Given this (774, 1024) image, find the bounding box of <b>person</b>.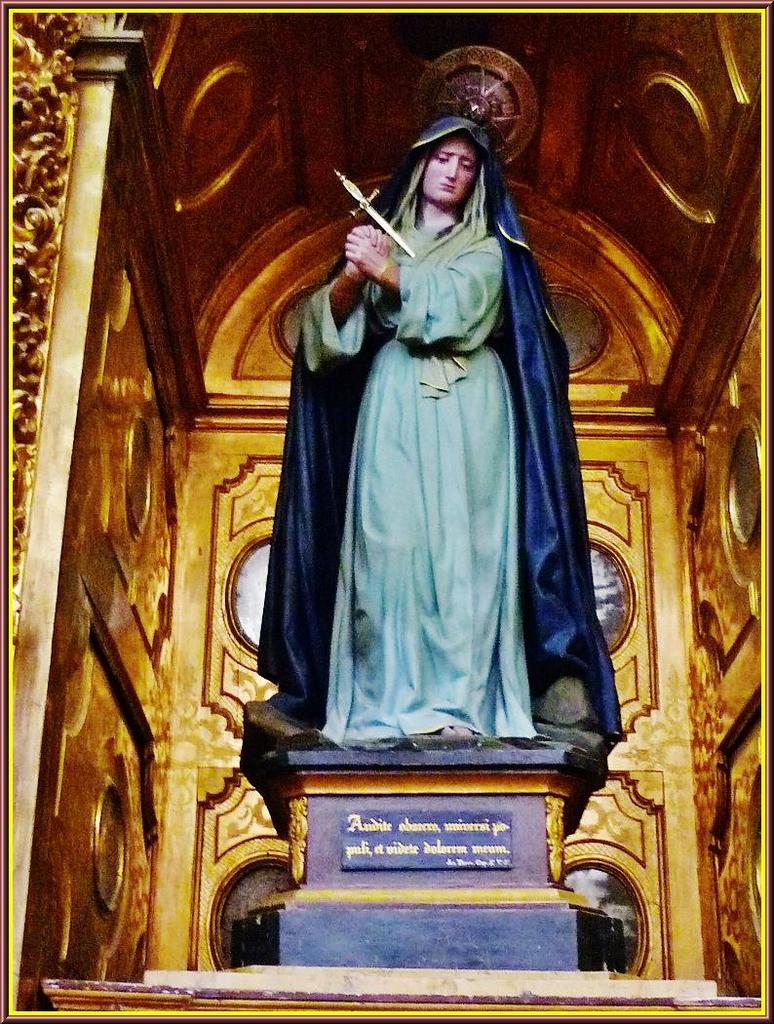
l=237, t=103, r=630, b=761.
